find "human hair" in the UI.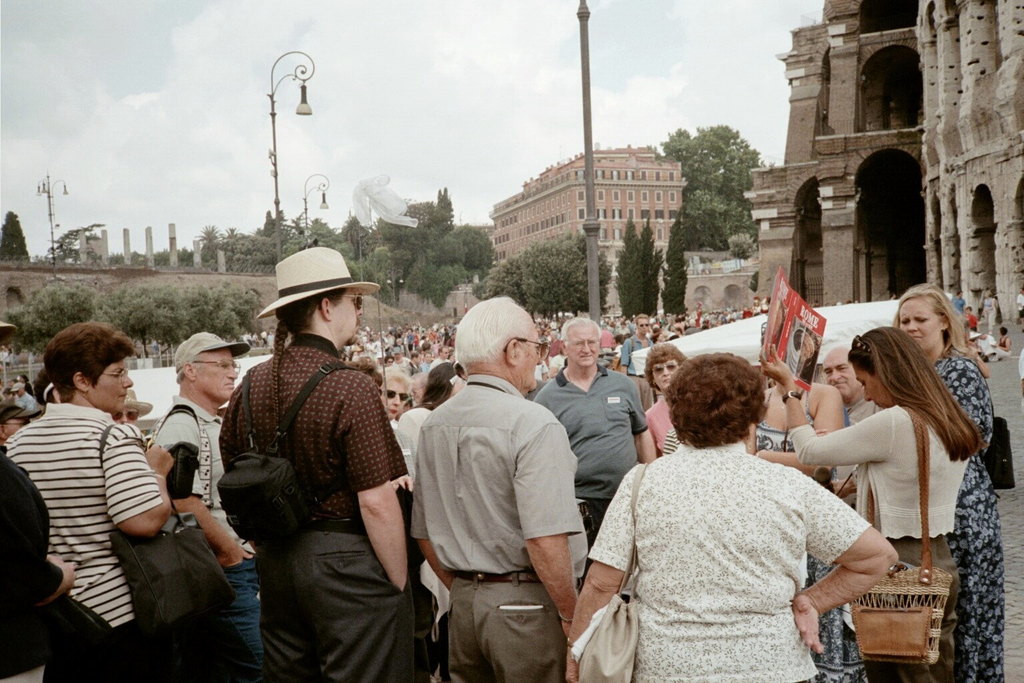
UI element at x1=561, y1=315, x2=601, y2=353.
